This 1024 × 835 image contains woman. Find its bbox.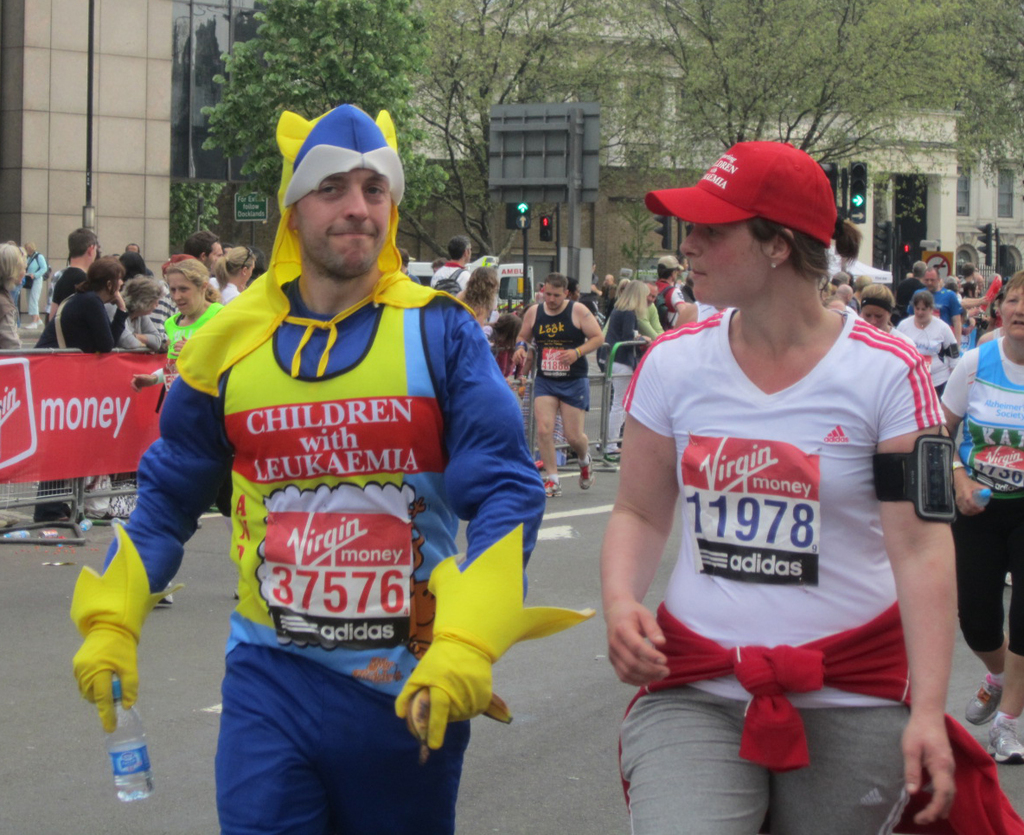
[448,256,498,341].
